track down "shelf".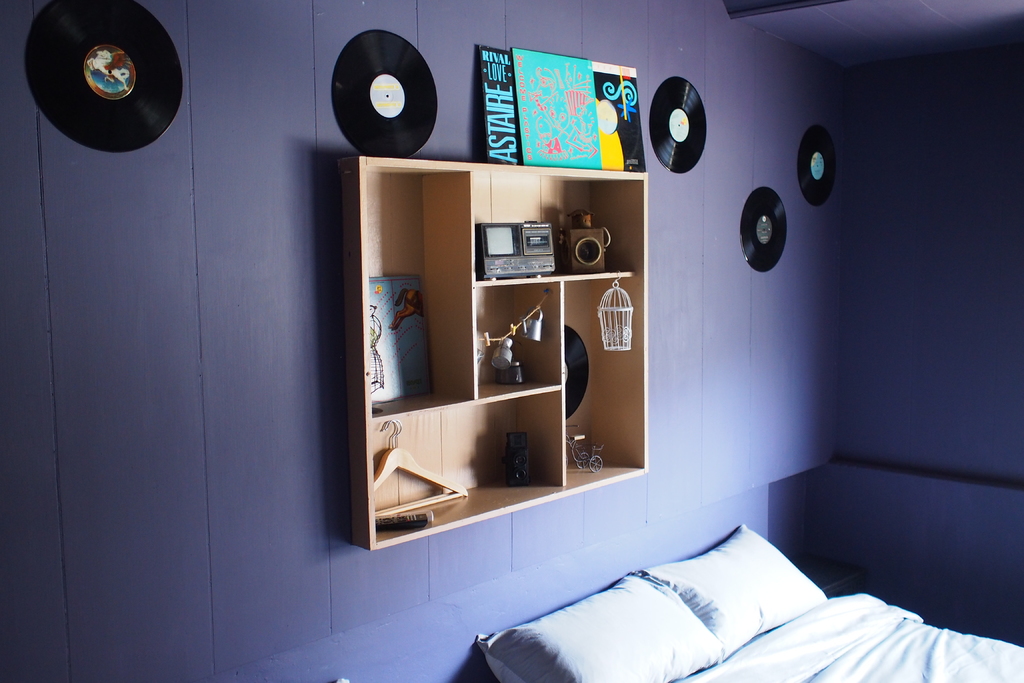
Tracked to <region>353, 152, 660, 549</region>.
